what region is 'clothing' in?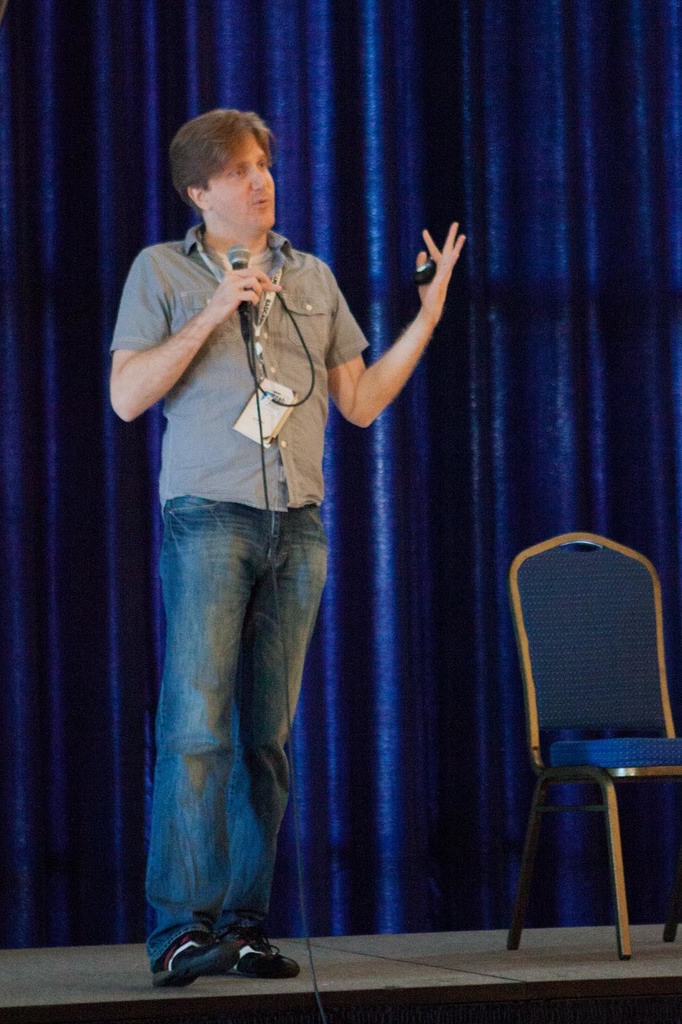
161,106,572,1023.
